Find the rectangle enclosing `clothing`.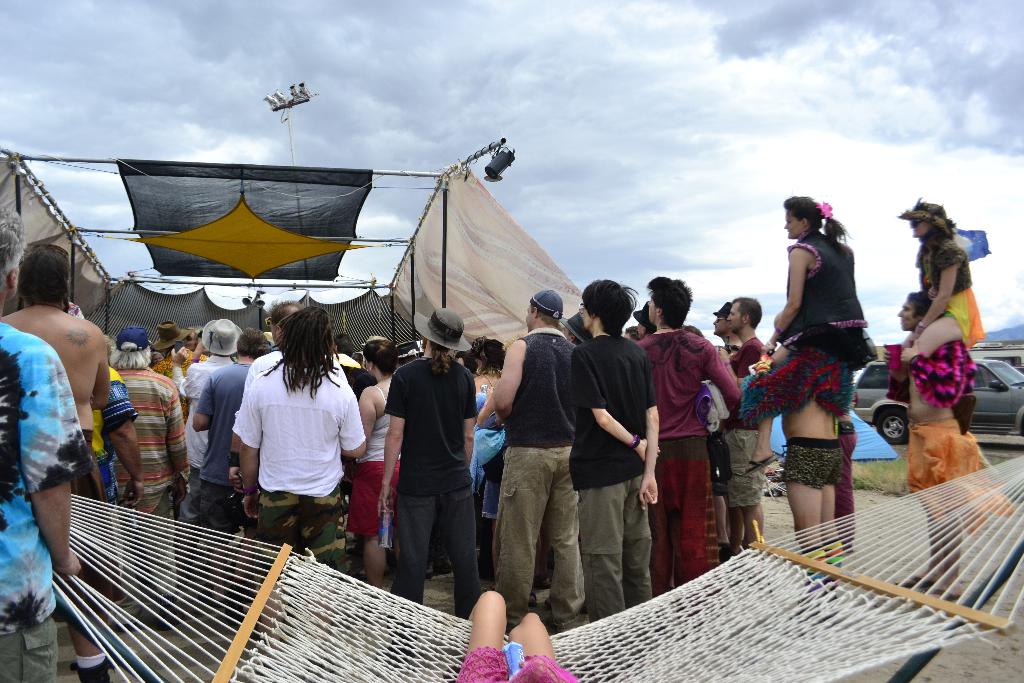
pyautogui.locateOnScreen(88, 366, 140, 509).
